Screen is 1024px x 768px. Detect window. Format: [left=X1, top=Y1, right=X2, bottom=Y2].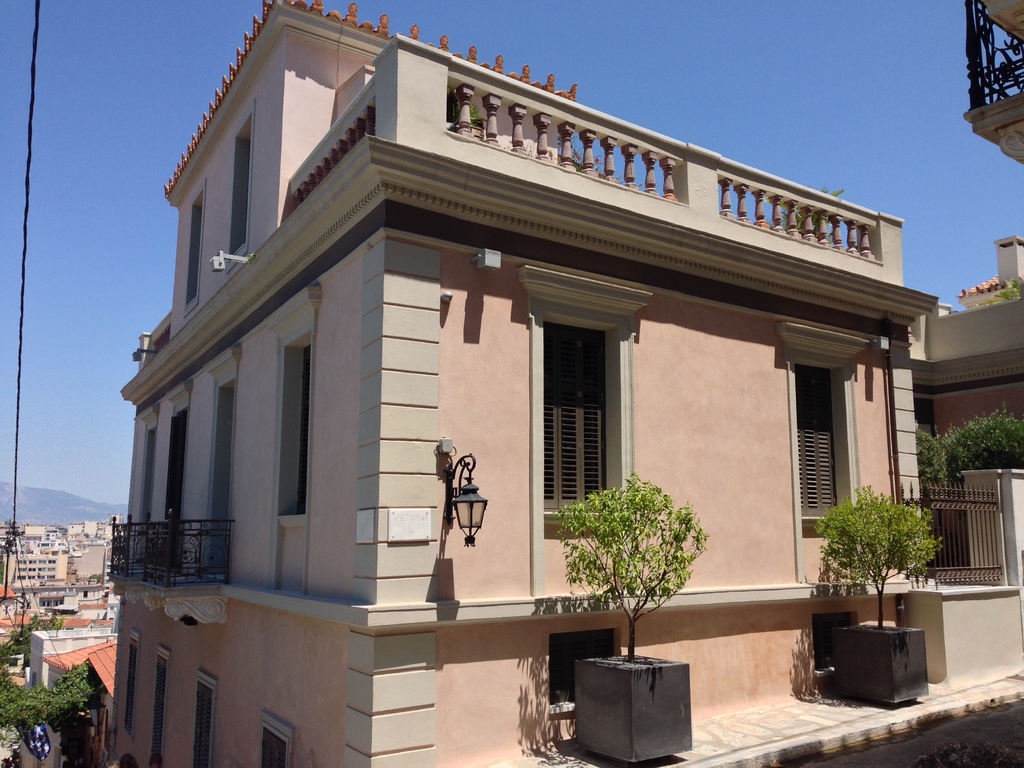
[left=163, top=406, right=189, bottom=576].
